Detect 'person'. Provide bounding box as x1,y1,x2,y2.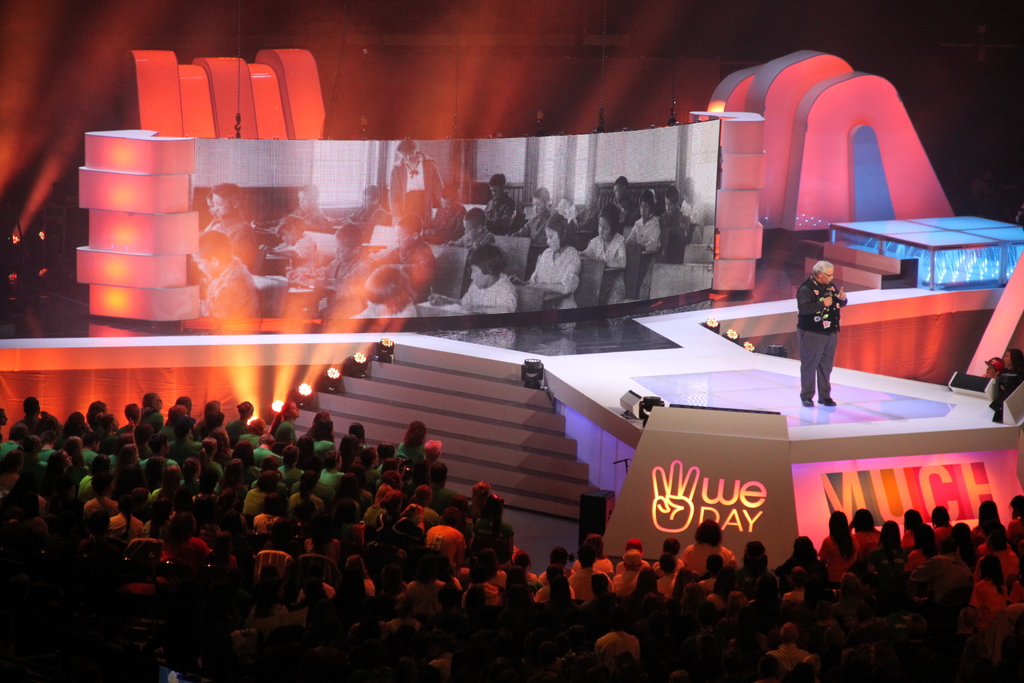
148,495,170,536.
